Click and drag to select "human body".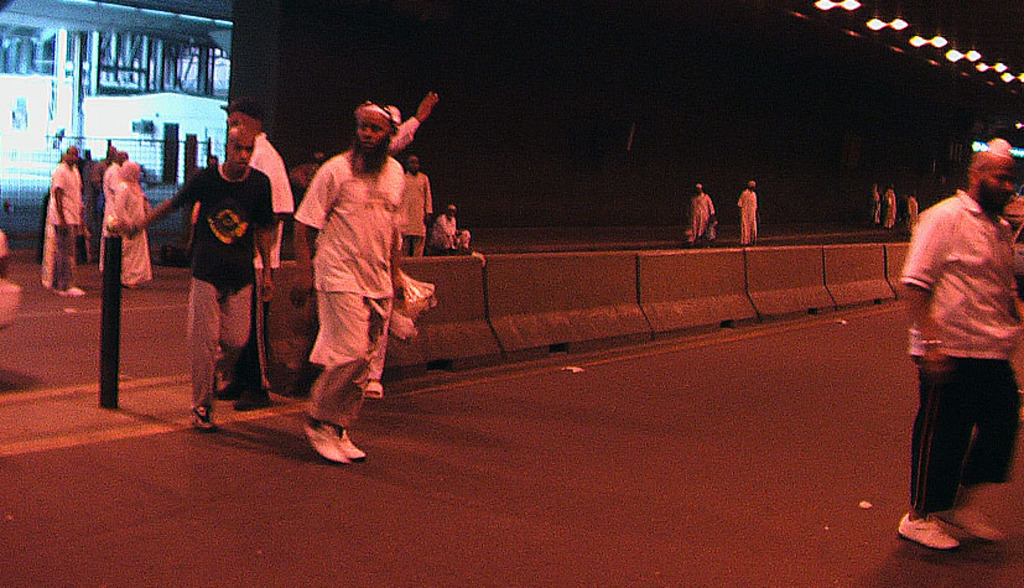
Selection: (218,94,290,417).
